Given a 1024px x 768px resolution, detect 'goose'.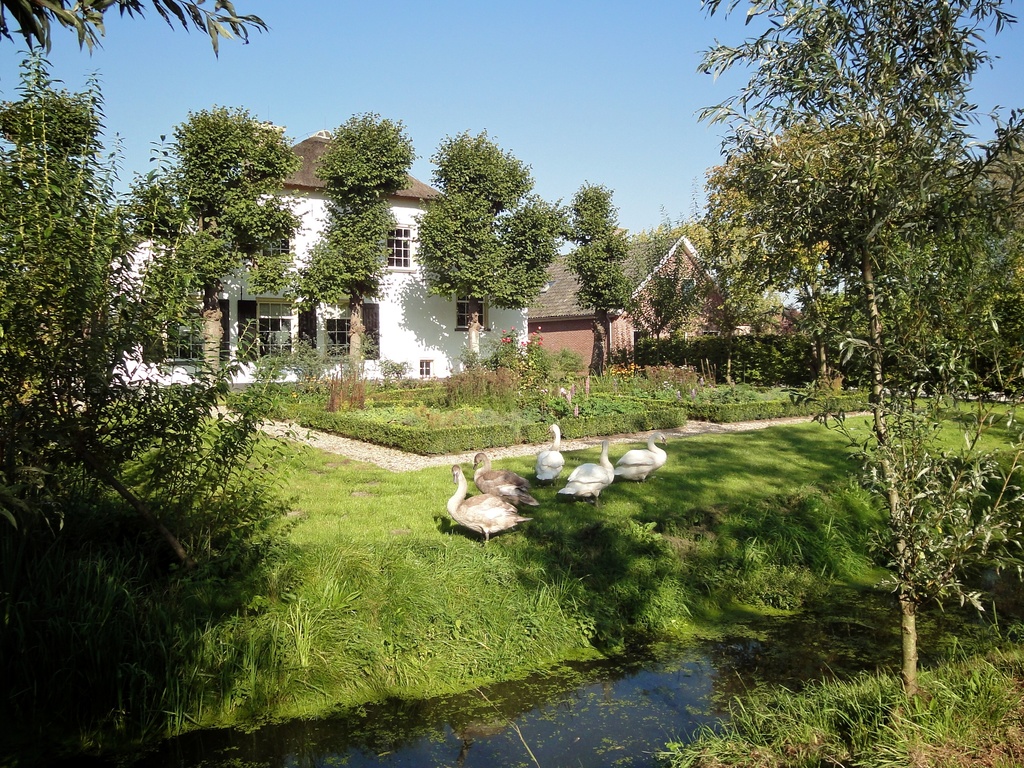
left=612, top=430, right=668, bottom=483.
